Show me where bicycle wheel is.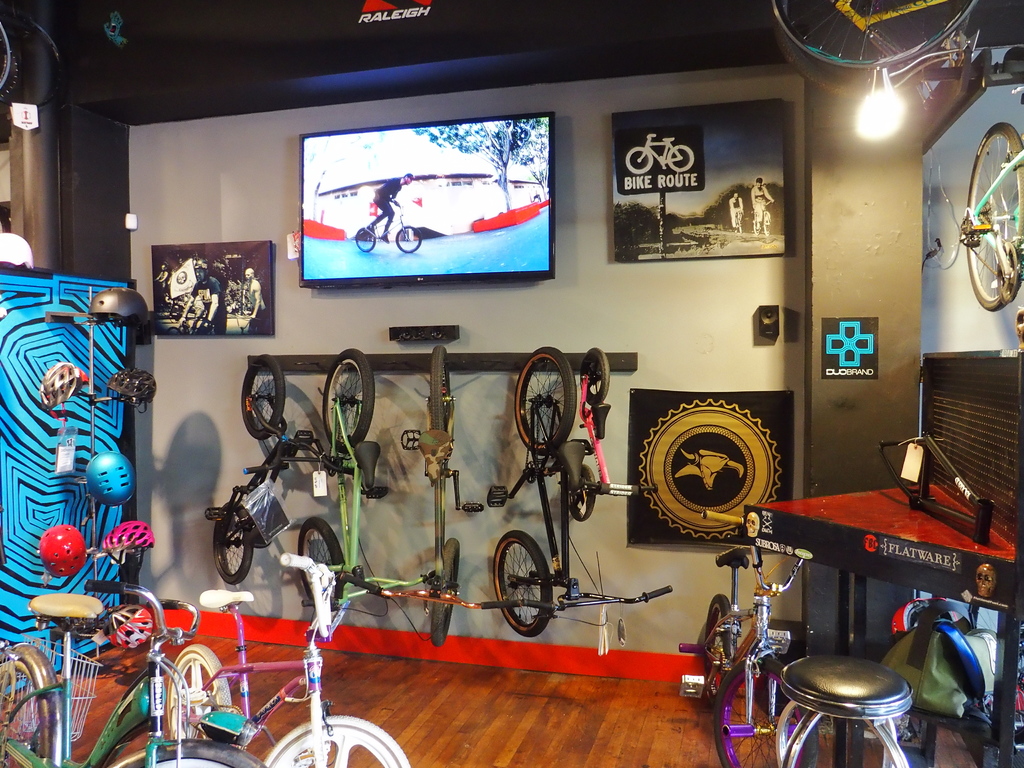
bicycle wheel is at BBox(714, 637, 822, 767).
